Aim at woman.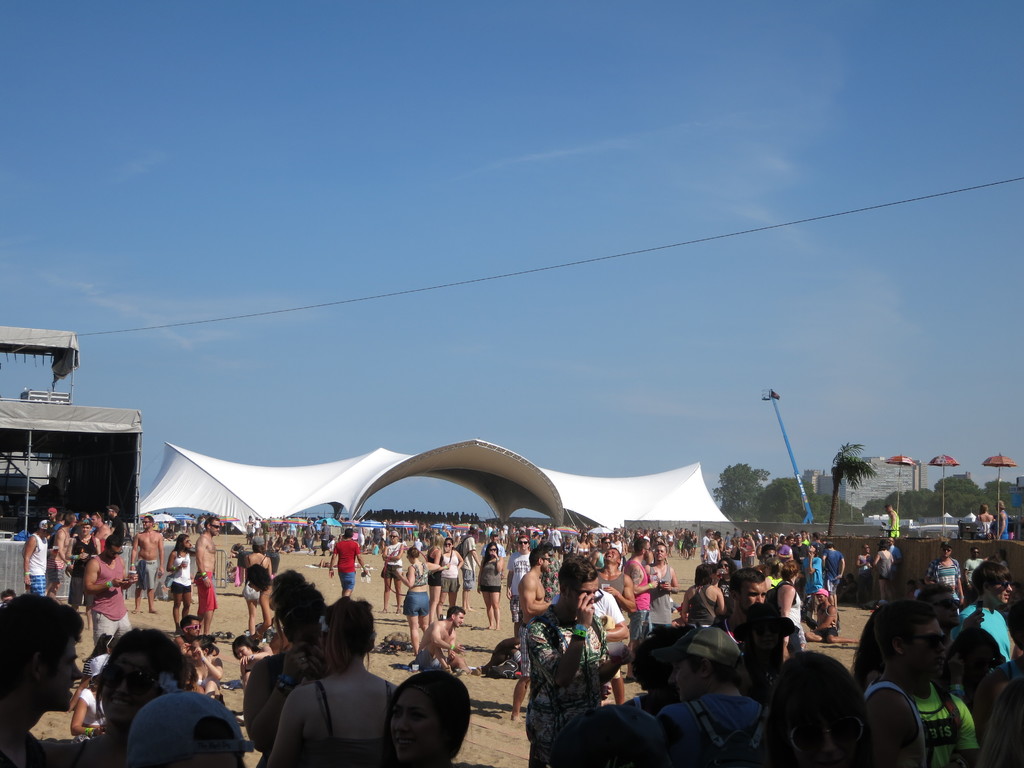
Aimed at [x1=168, y1=534, x2=198, y2=633].
